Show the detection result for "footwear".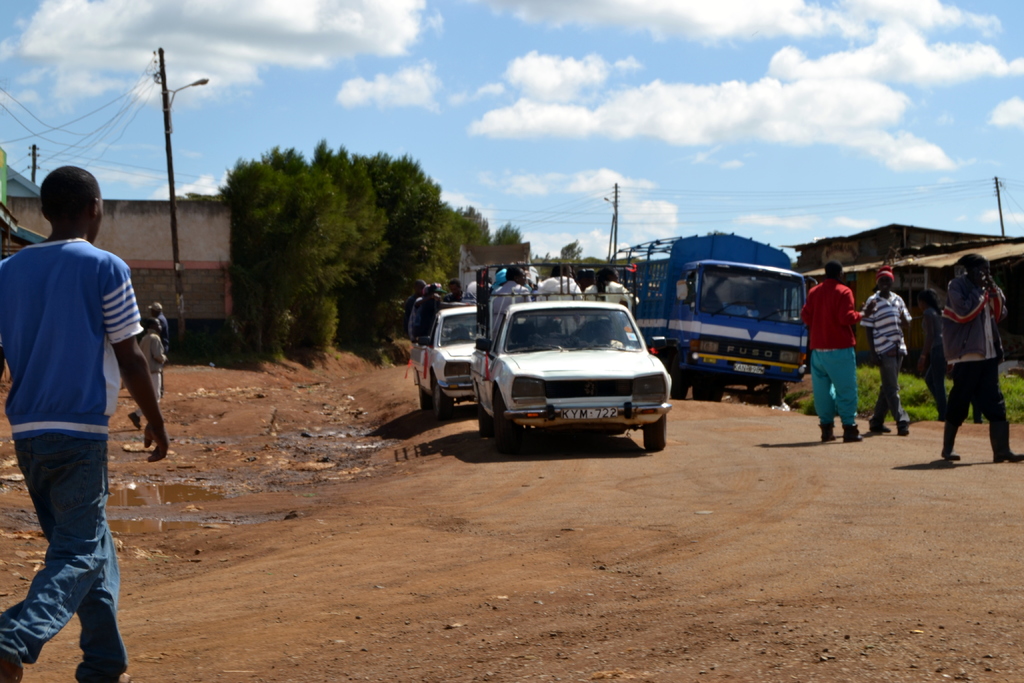
Rect(843, 415, 862, 448).
